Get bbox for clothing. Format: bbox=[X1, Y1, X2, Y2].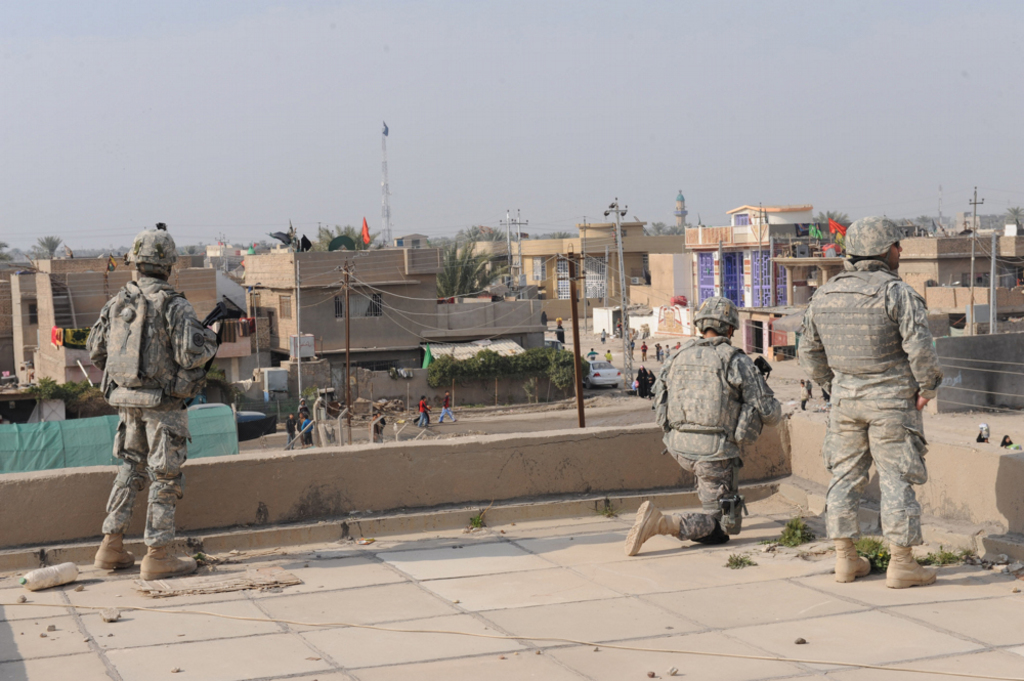
bbox=[1001, 437, 1011, 442].
